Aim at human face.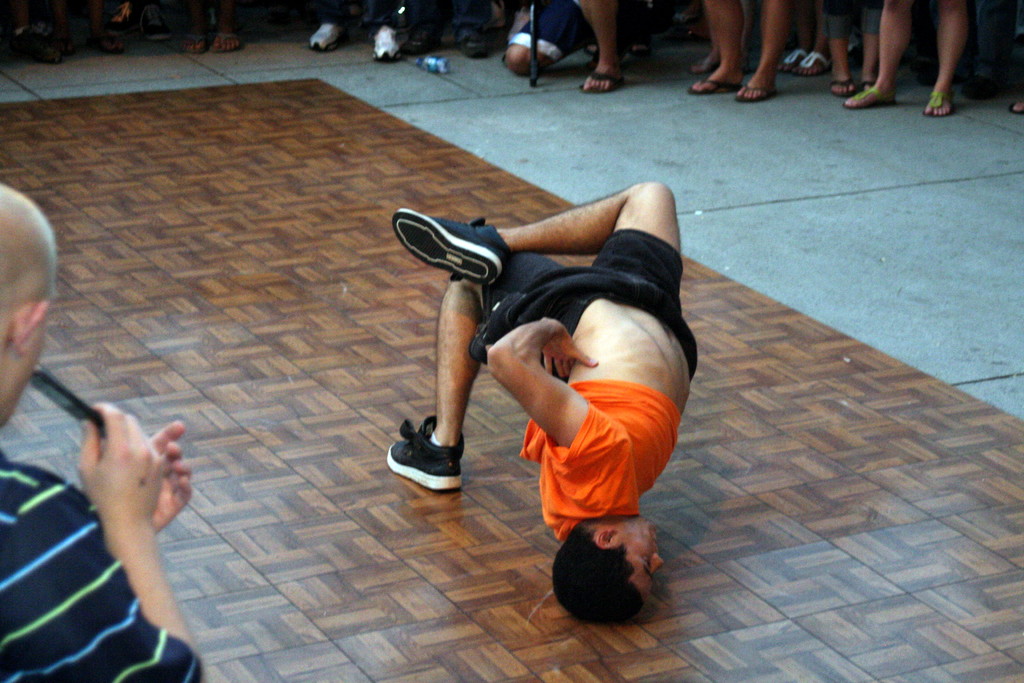
Aimed at l=621, t=518, r=663, b=607.
